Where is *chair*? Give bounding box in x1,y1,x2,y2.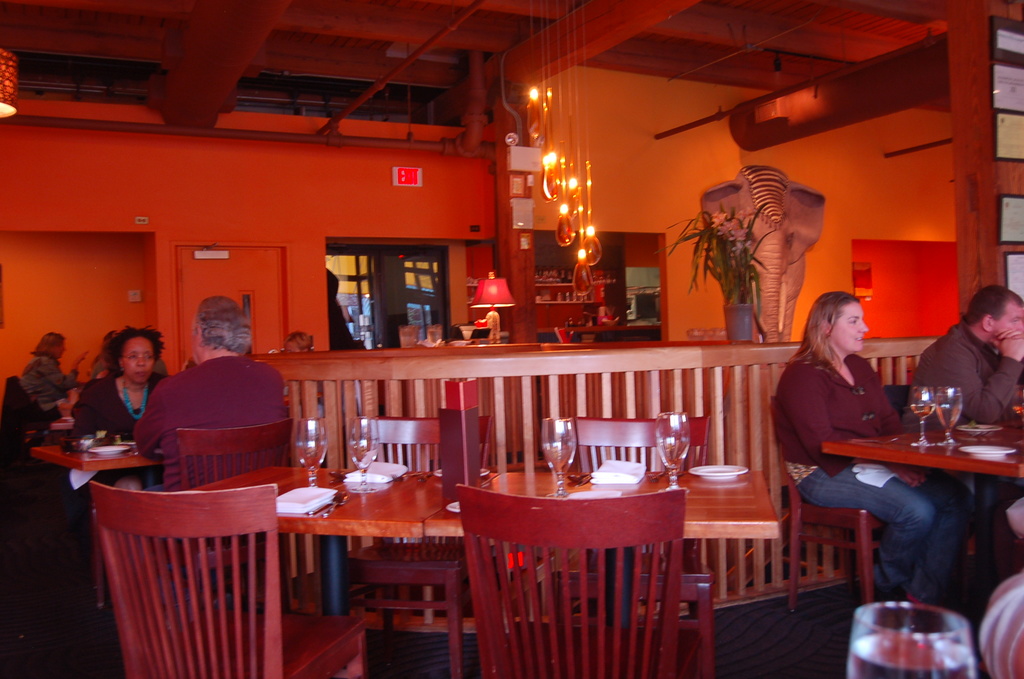
557,411,707,678.
